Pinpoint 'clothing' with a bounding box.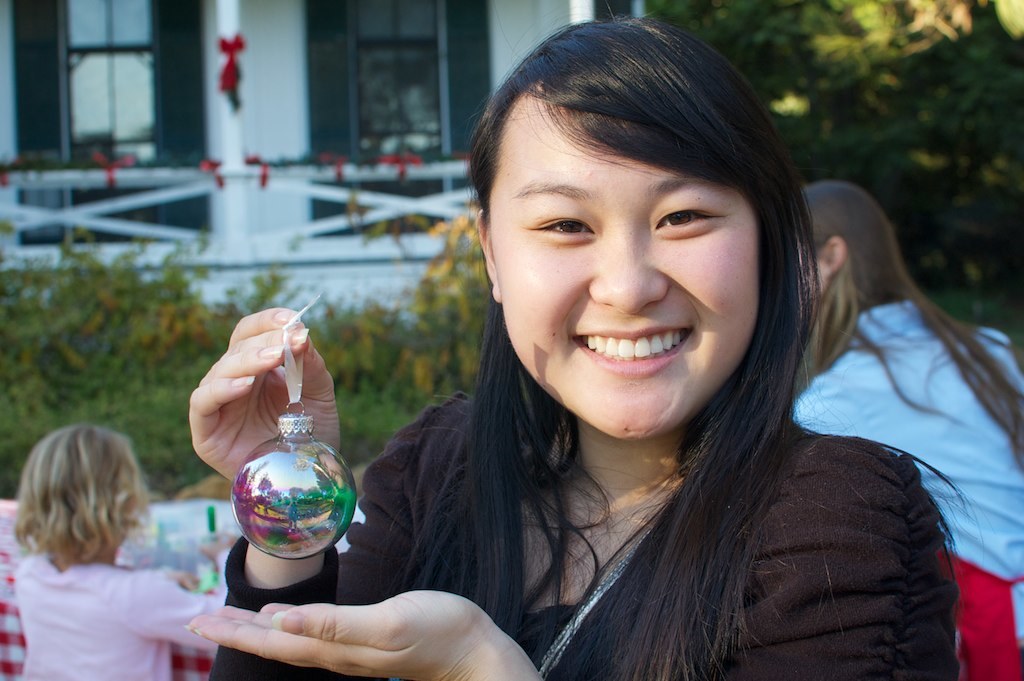
pyautogui.locateOnScreen(0, 521, 27, 680).
